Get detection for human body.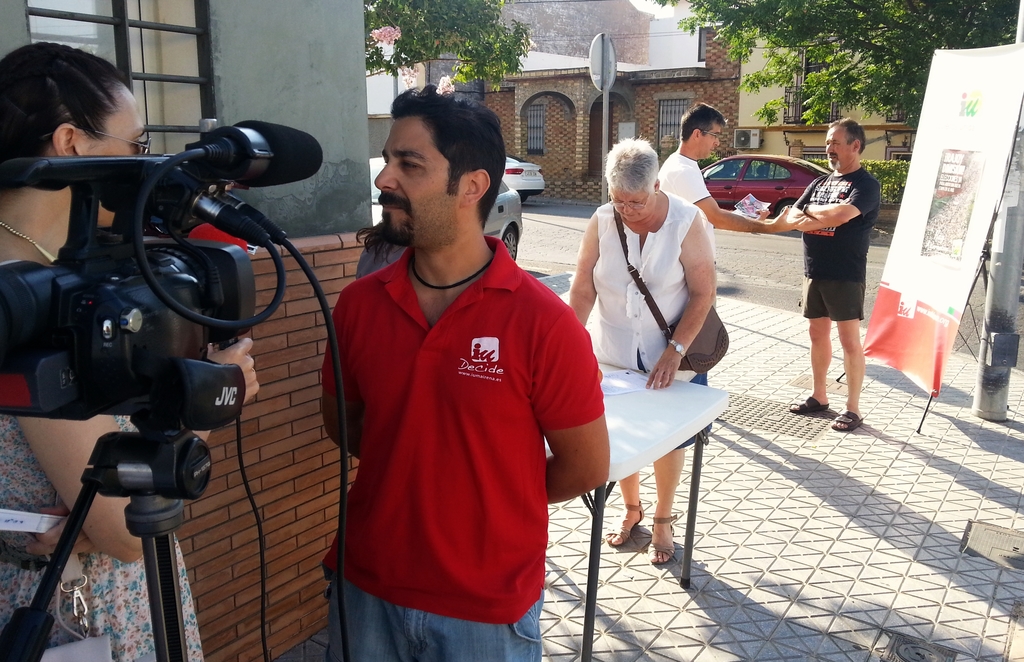
Detection: bbox=(656, 101, 811, 233).
